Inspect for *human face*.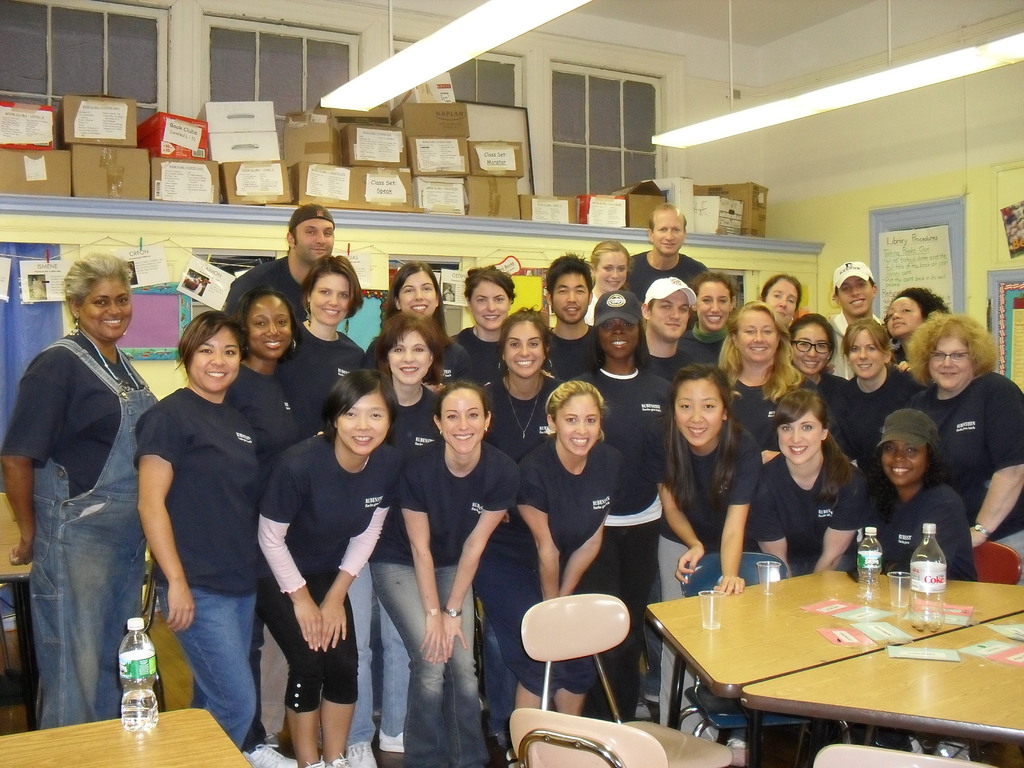
Inspection: left=673, top=381, right=729, bottom=449.
